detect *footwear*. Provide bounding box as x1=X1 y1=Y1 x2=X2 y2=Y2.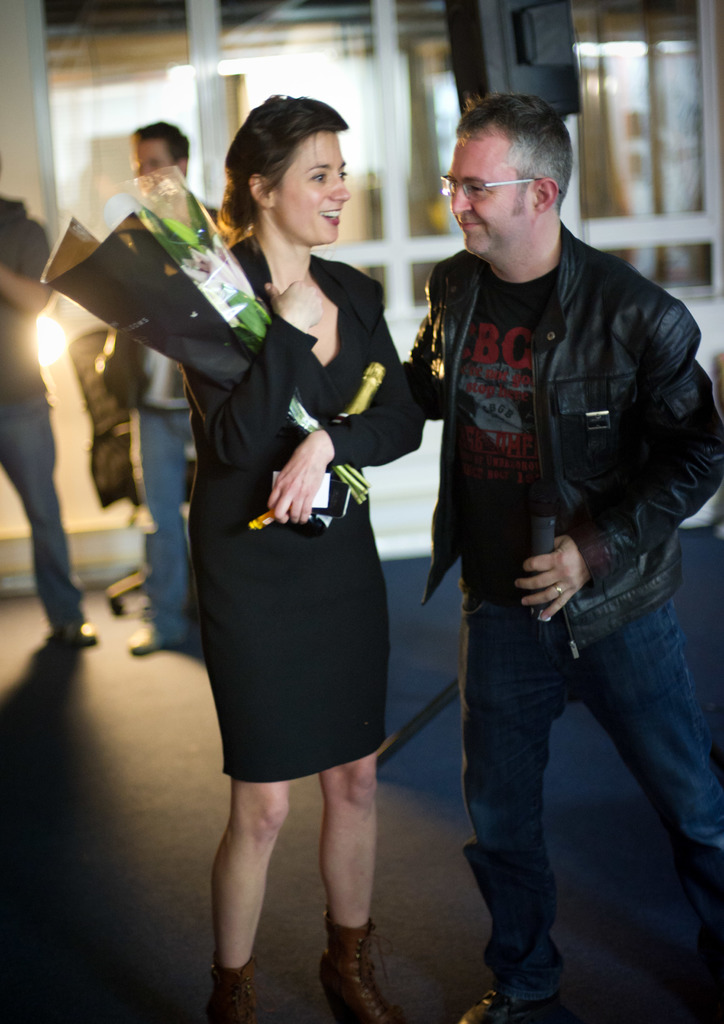
x1=127 y1=620 x2=171 y2=659.
